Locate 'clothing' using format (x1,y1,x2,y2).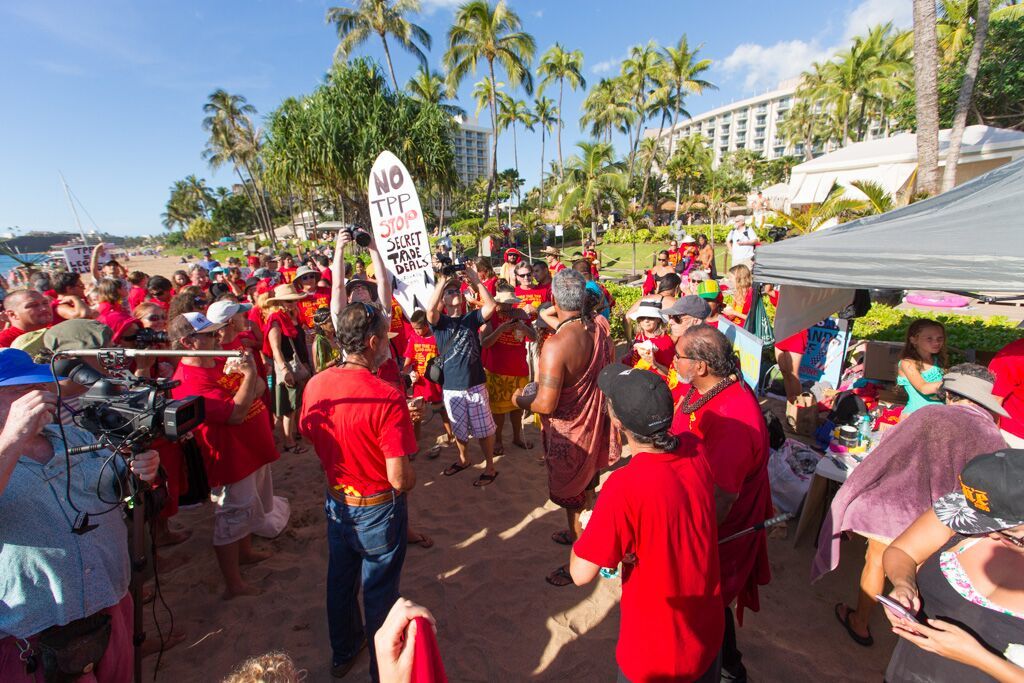
(536,310,627,516).
